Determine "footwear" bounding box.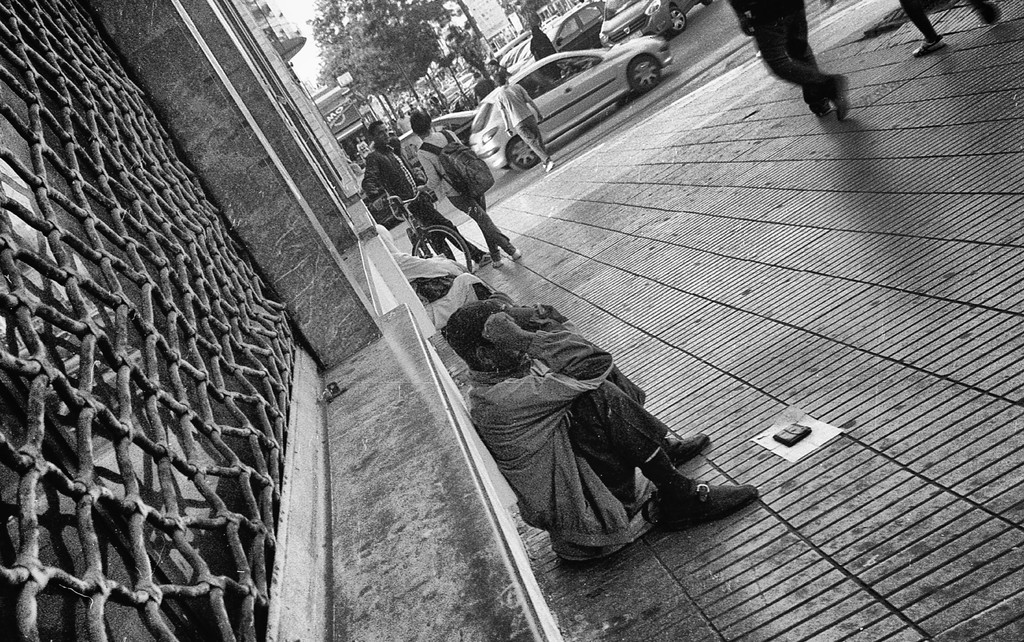
Determined: <box>491,258,504,269</box>.
